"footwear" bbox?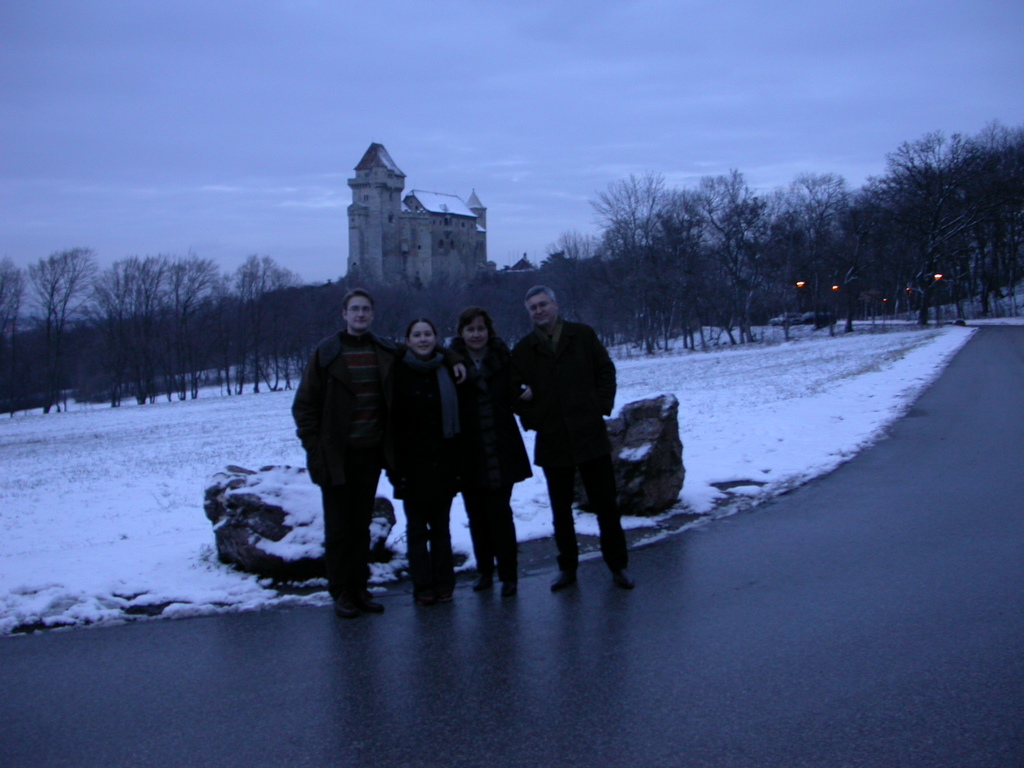
{"x1": 342, "y1": 602, "x2": 358, "y2": 618}
